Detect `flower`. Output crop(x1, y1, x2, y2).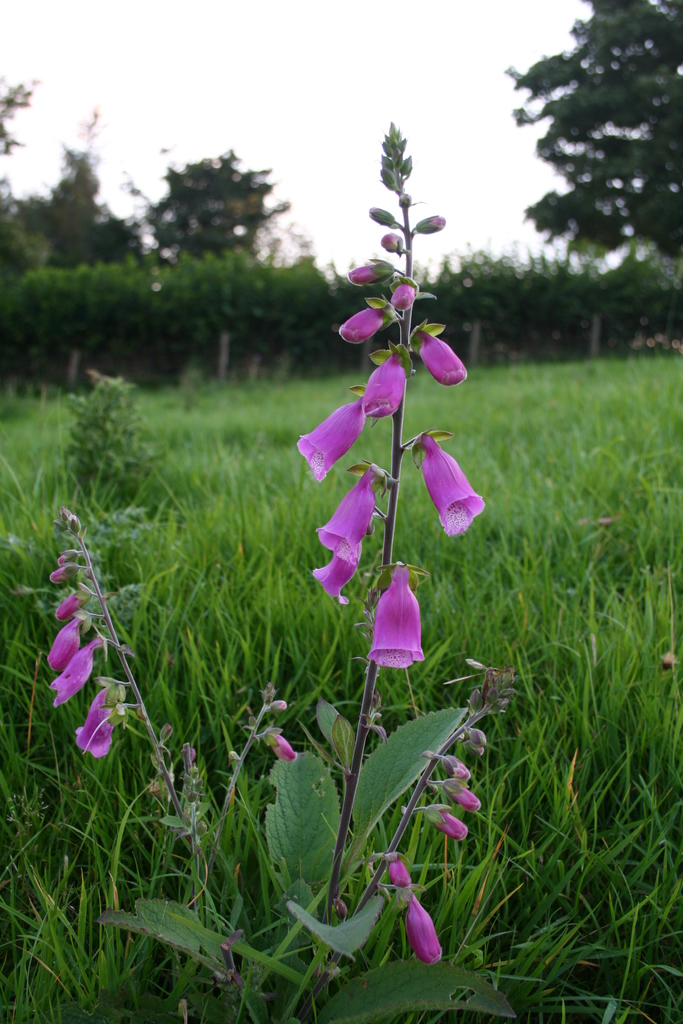
crop(338, 309, 384, 346).
